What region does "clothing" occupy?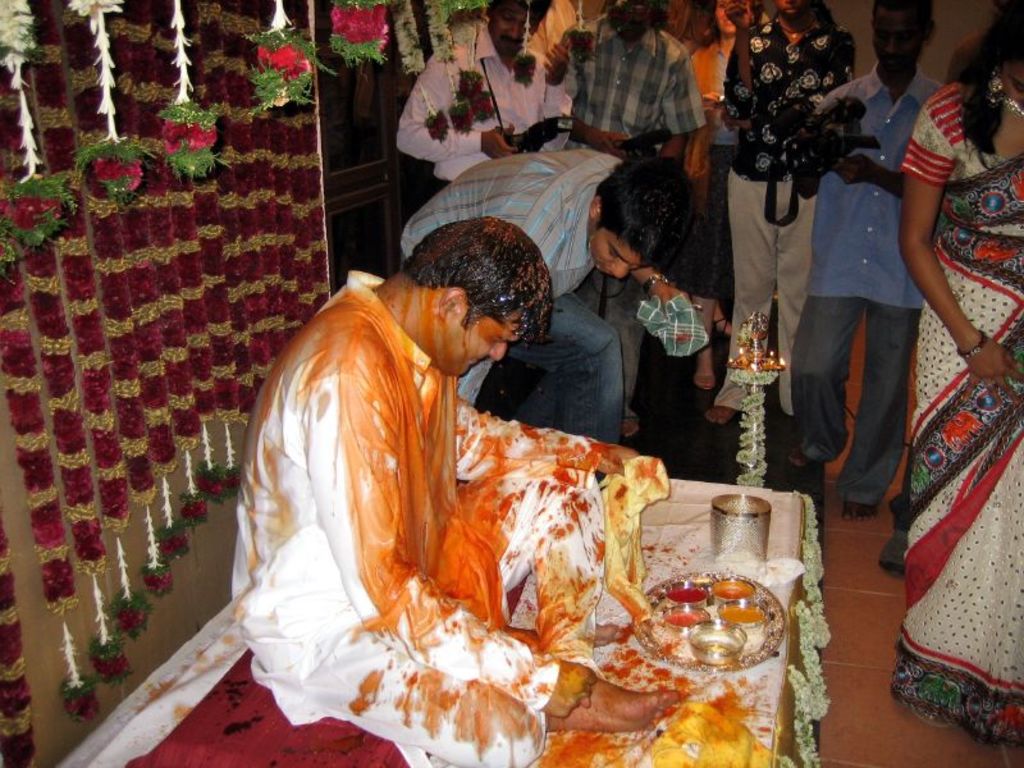
<region>251, 278, 698, 727</region>.
